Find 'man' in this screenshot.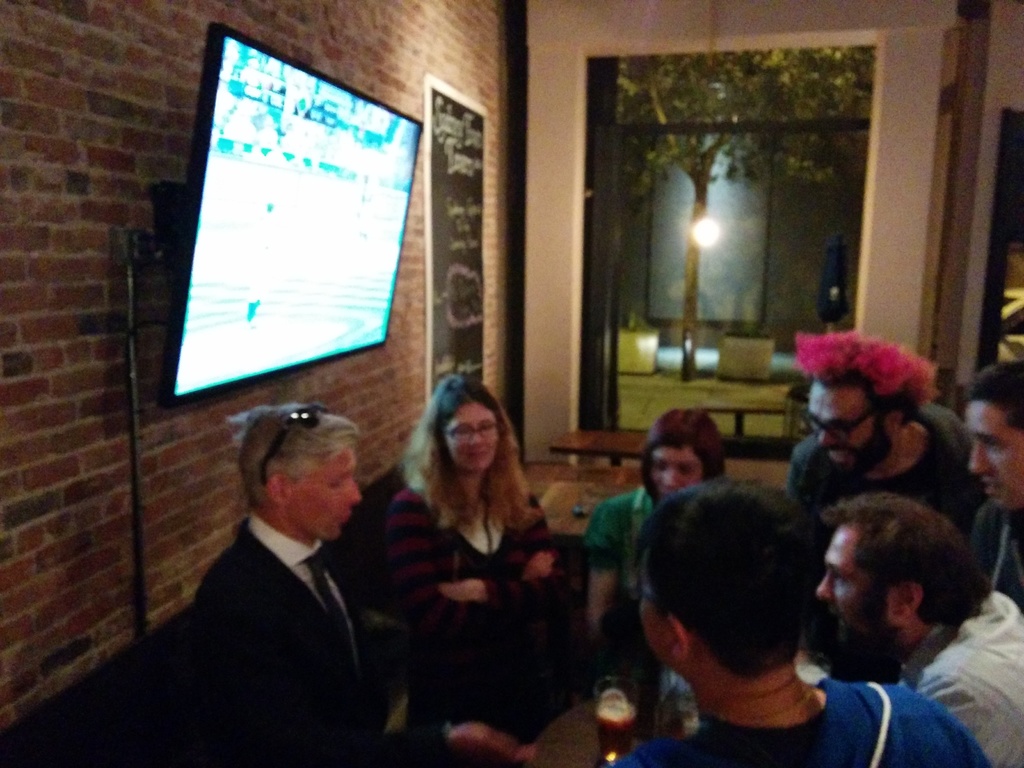
The bounding box for 'man' is crop(182, 401, 536, 767).
